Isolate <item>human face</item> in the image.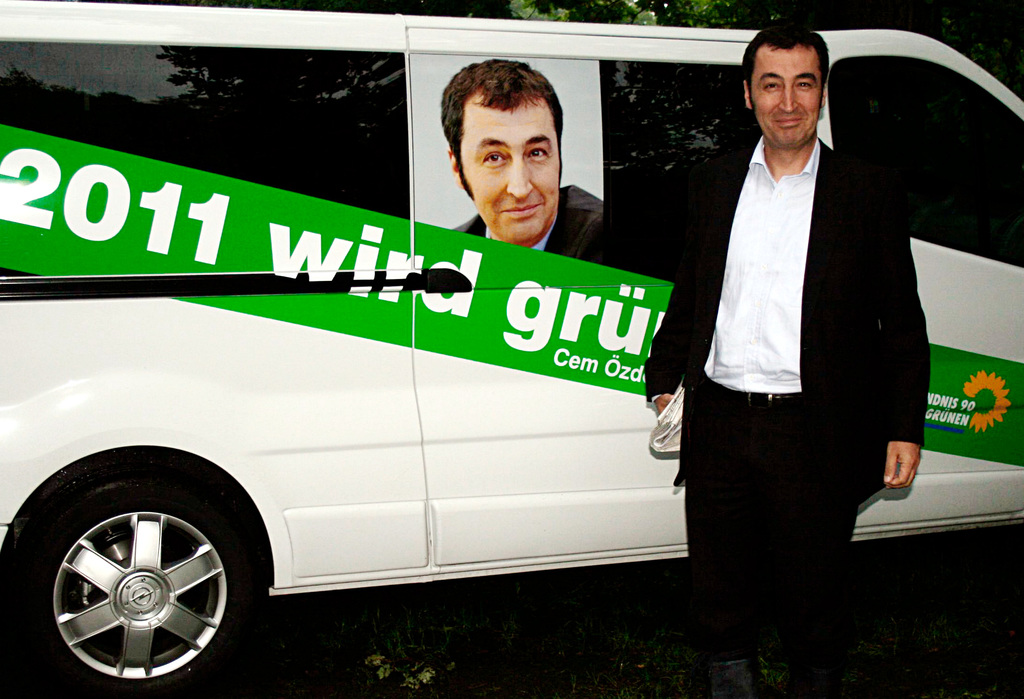
Isolated region: box(456, 102, 559, 238).
